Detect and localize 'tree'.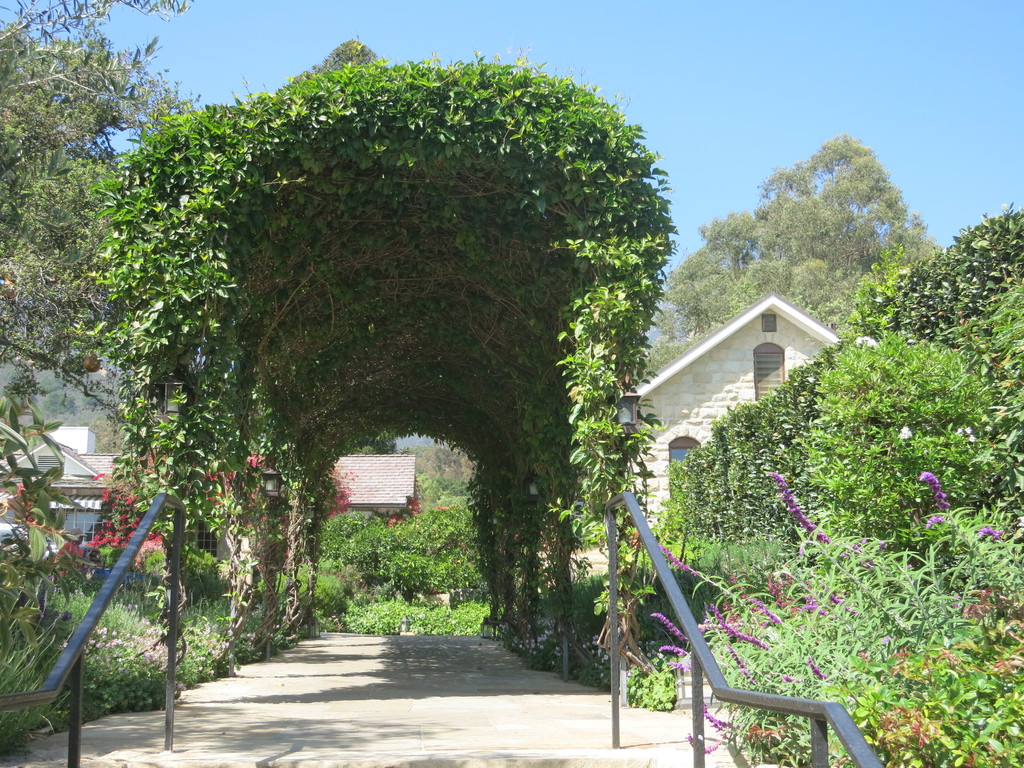
Localized at select_region(0, 0, 218, 537).
